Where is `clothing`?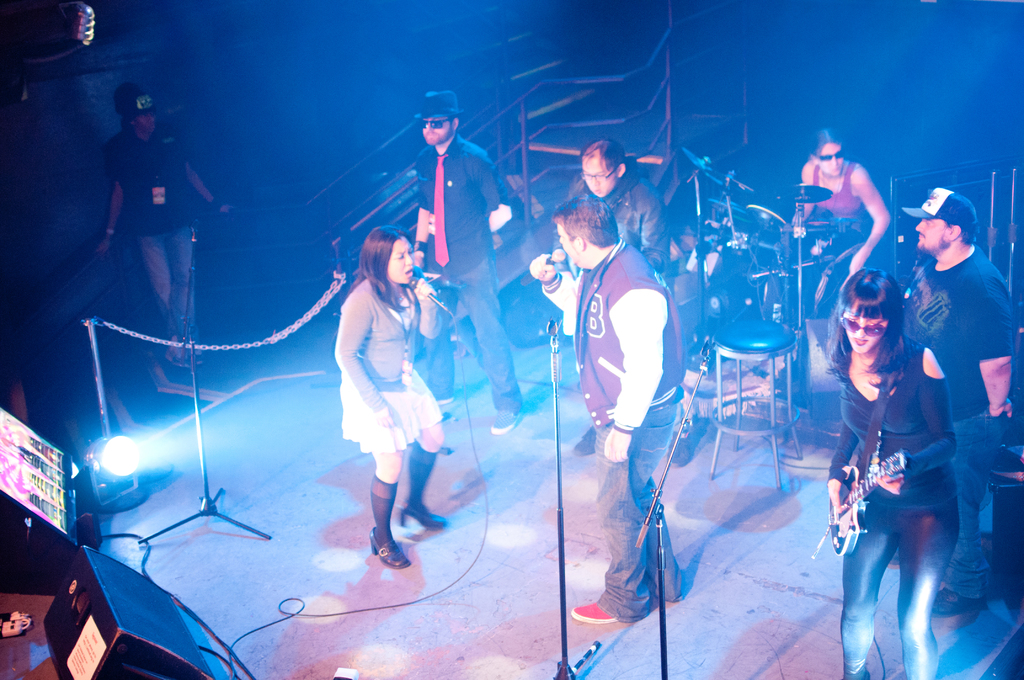
pyautogui.locateOnScreen(107, 127, 199, 348).
